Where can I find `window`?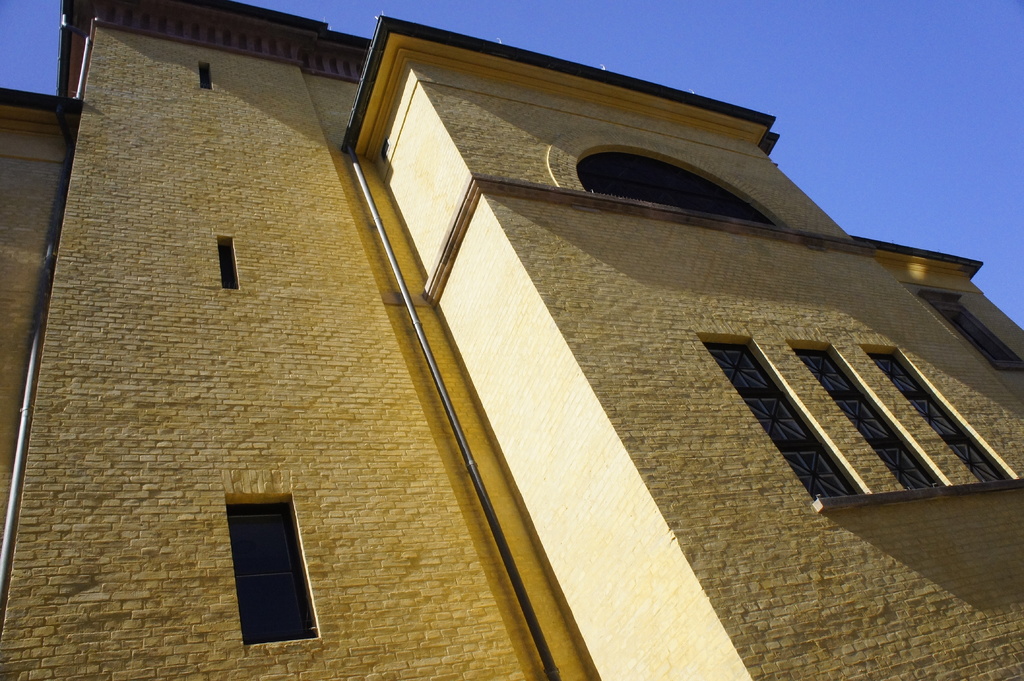
You can find it at [x1=788, y1=339, x2=947, y2=490].
